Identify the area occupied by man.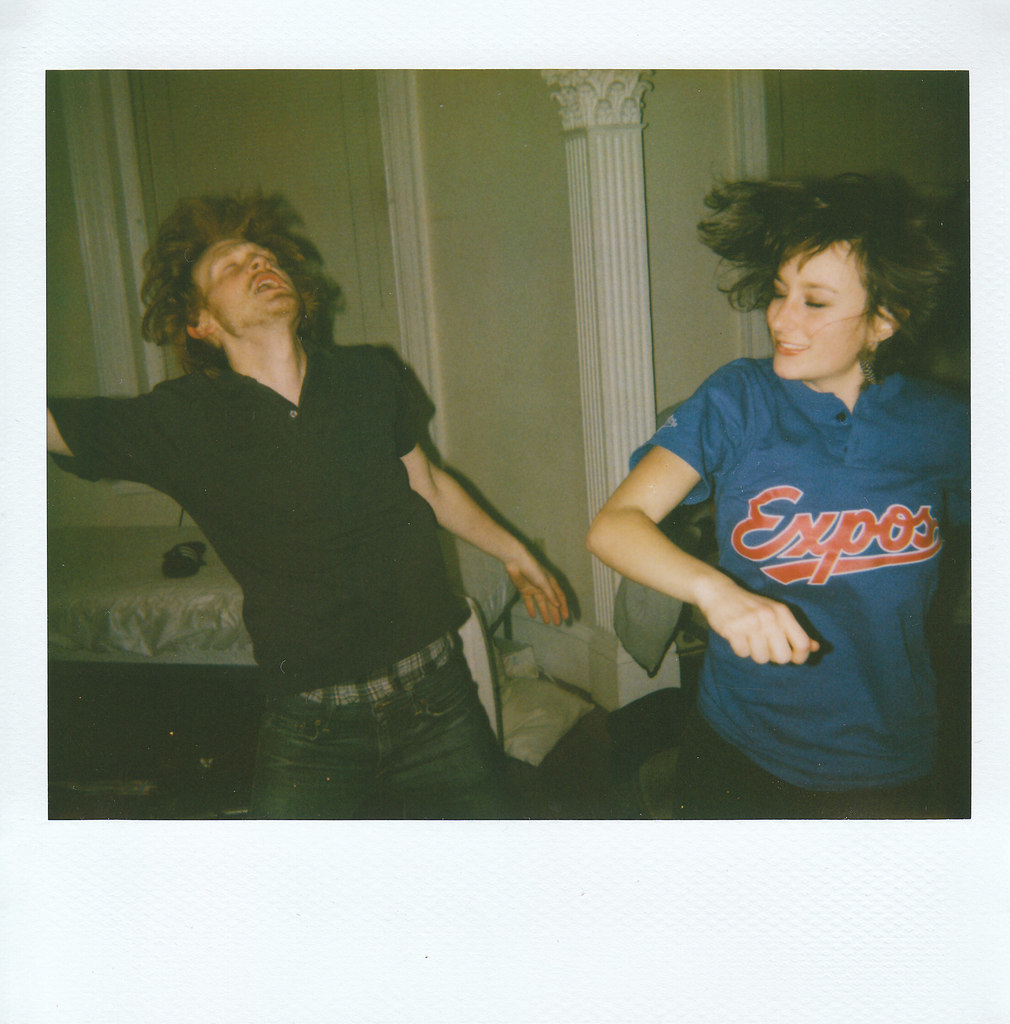
Area: [left=83, top=209, right=560, bottom=747].
